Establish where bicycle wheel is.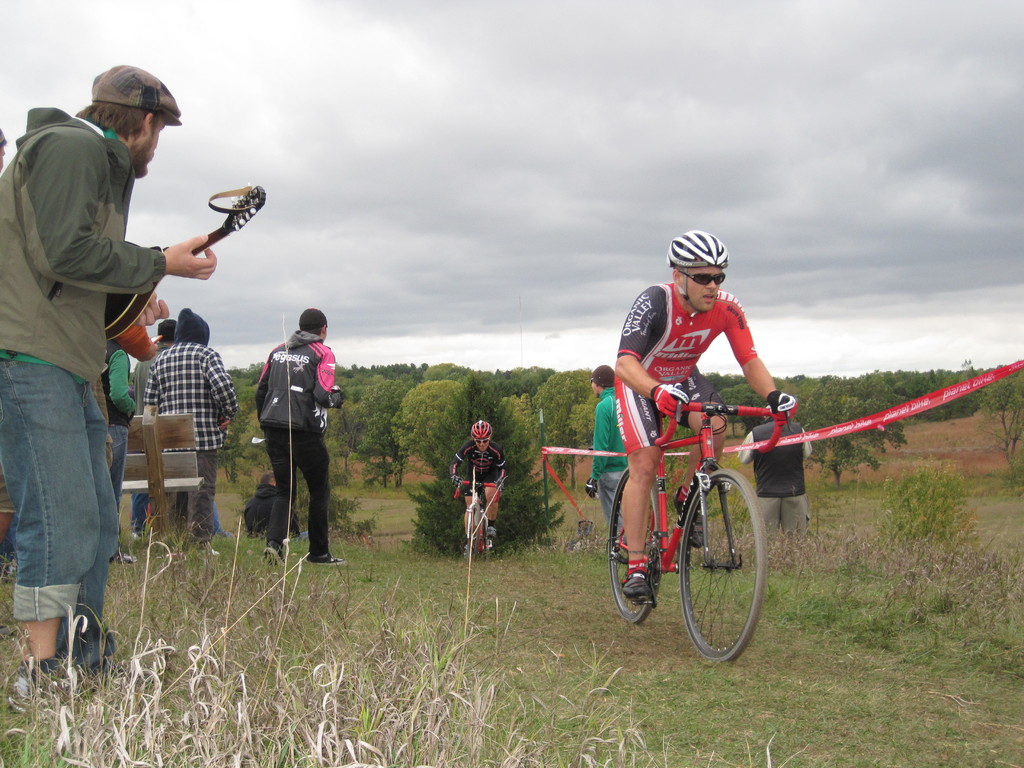
Established at [left=605, top=466, right=665, bottom=626].
